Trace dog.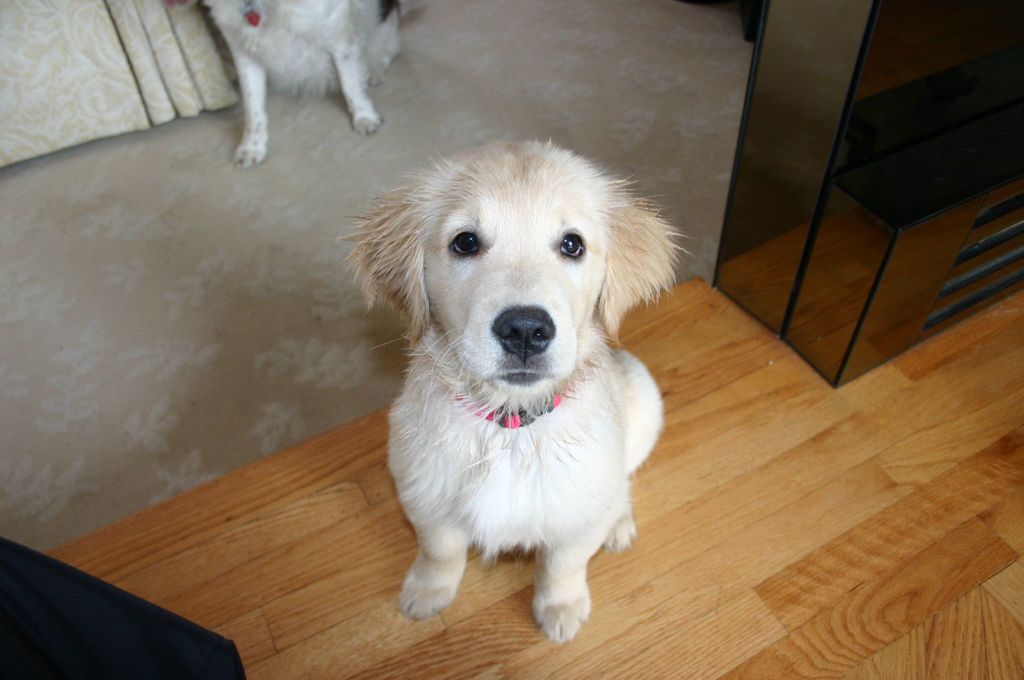
Traced to (left=163, top=0, right=419, bottom=170).
